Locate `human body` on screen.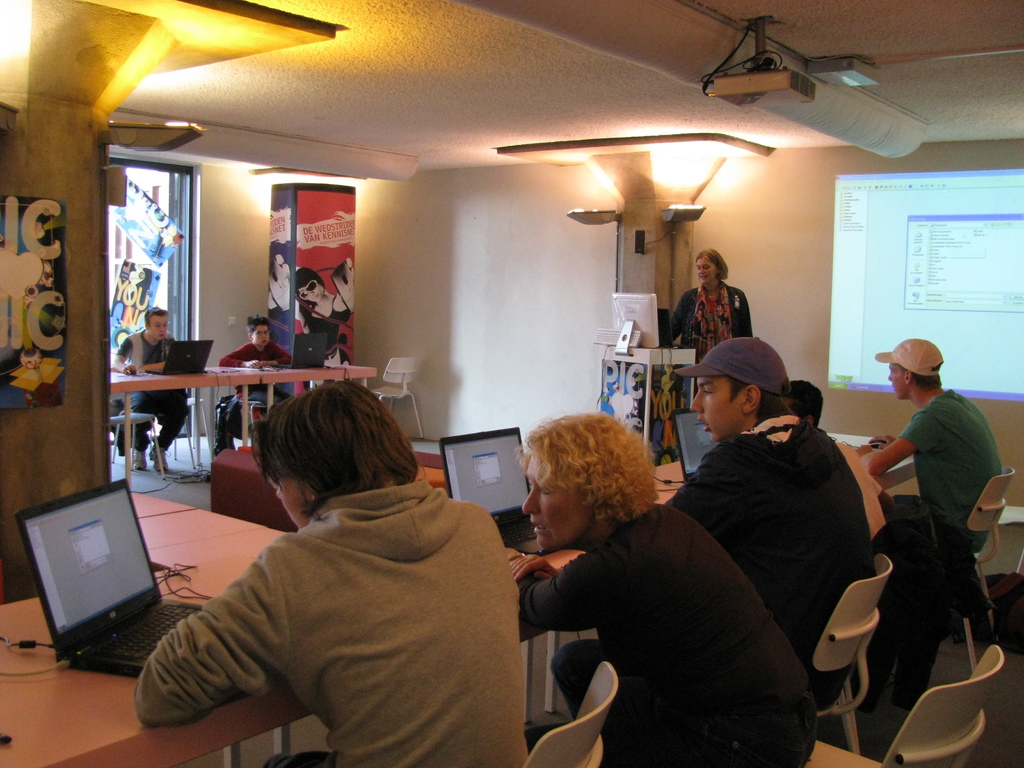
On screen at BBox(226, 312, 292, 416).
